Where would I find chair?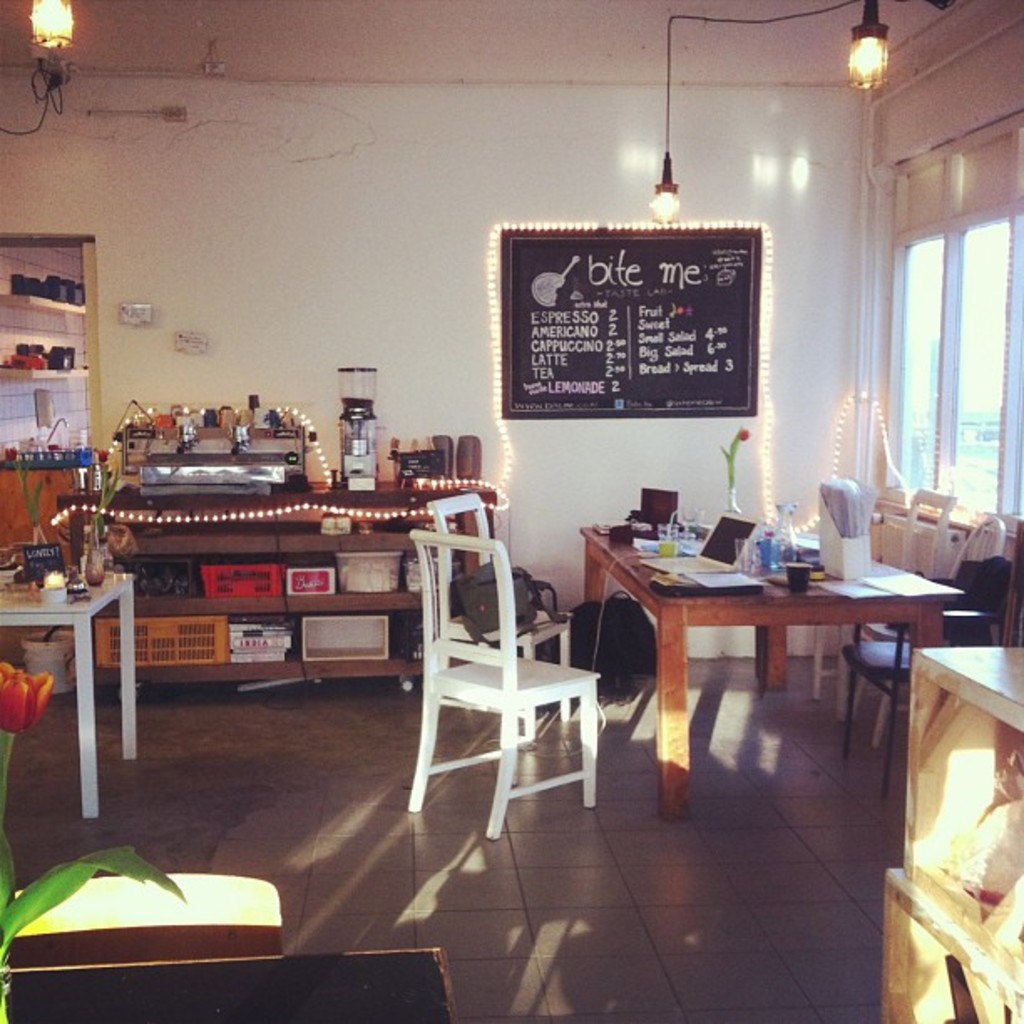
At (left=850, top=552, right=1022, bottom=796).
